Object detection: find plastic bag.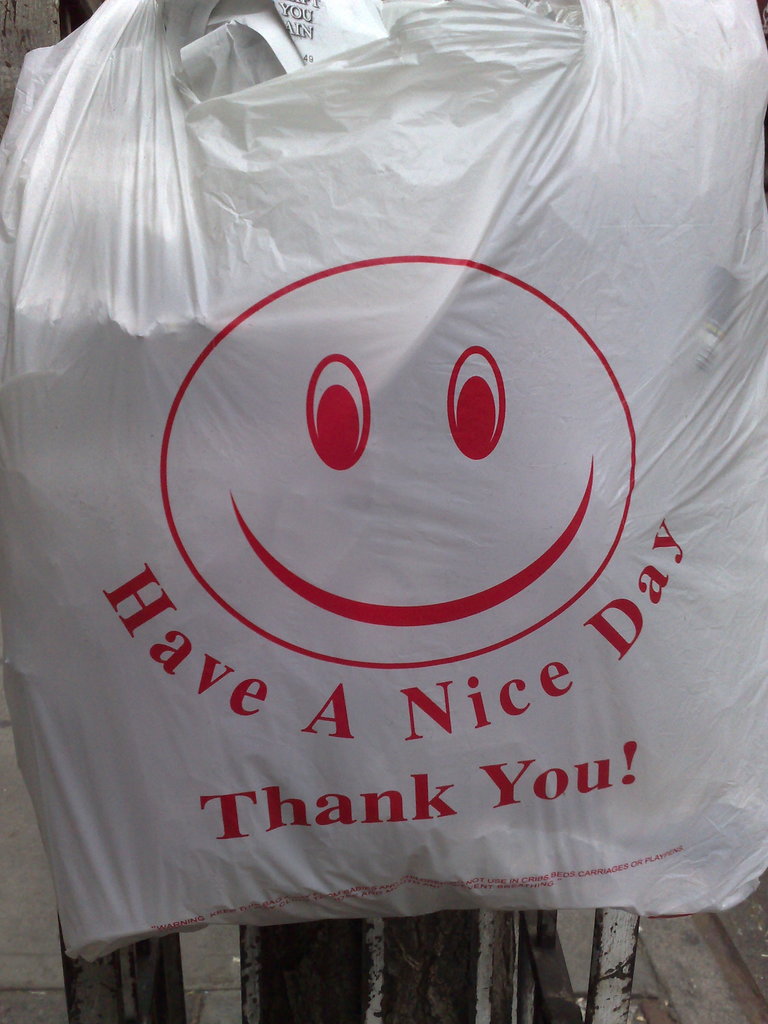
bbox=(0, 0, 767, 966).
